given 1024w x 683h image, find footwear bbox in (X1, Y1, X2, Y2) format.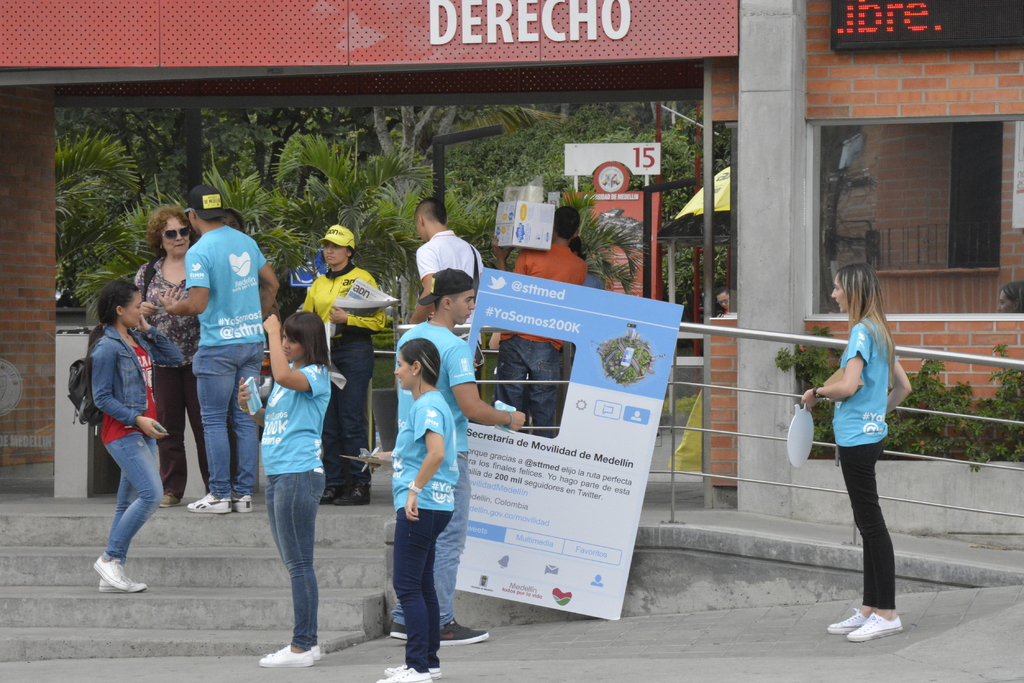
(259, 645, 317, 670).
